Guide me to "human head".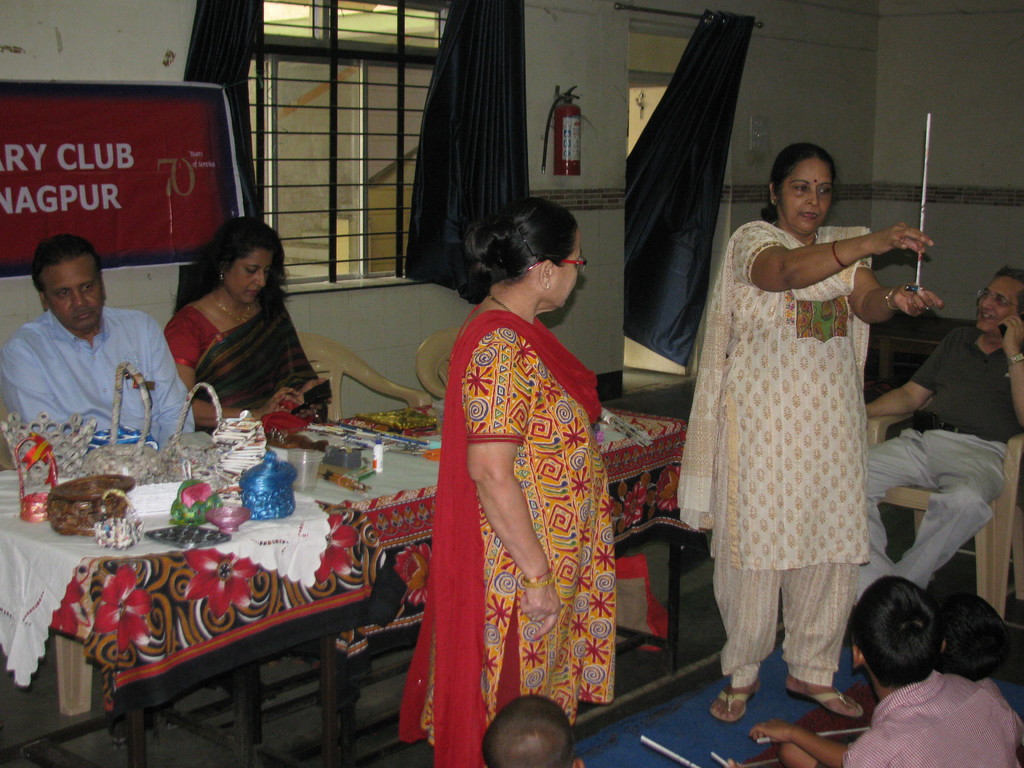
Guidance: rect(767, 143, 838, 234).
